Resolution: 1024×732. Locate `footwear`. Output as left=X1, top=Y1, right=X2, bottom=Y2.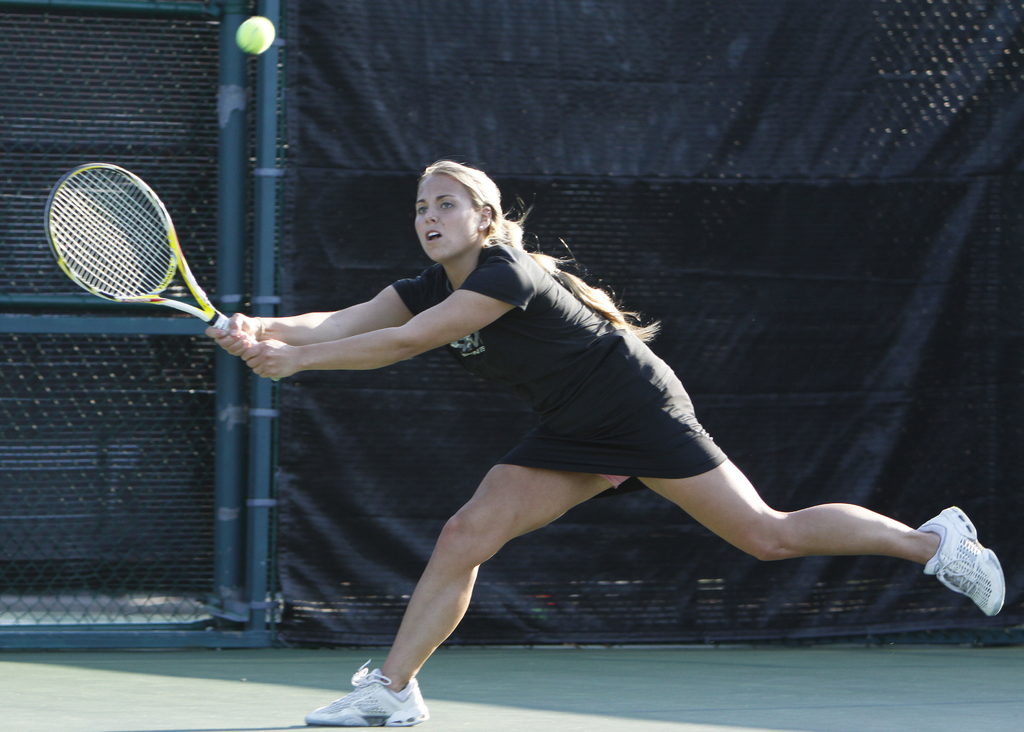
left=931, top=525, right=1000, bottom=616.
